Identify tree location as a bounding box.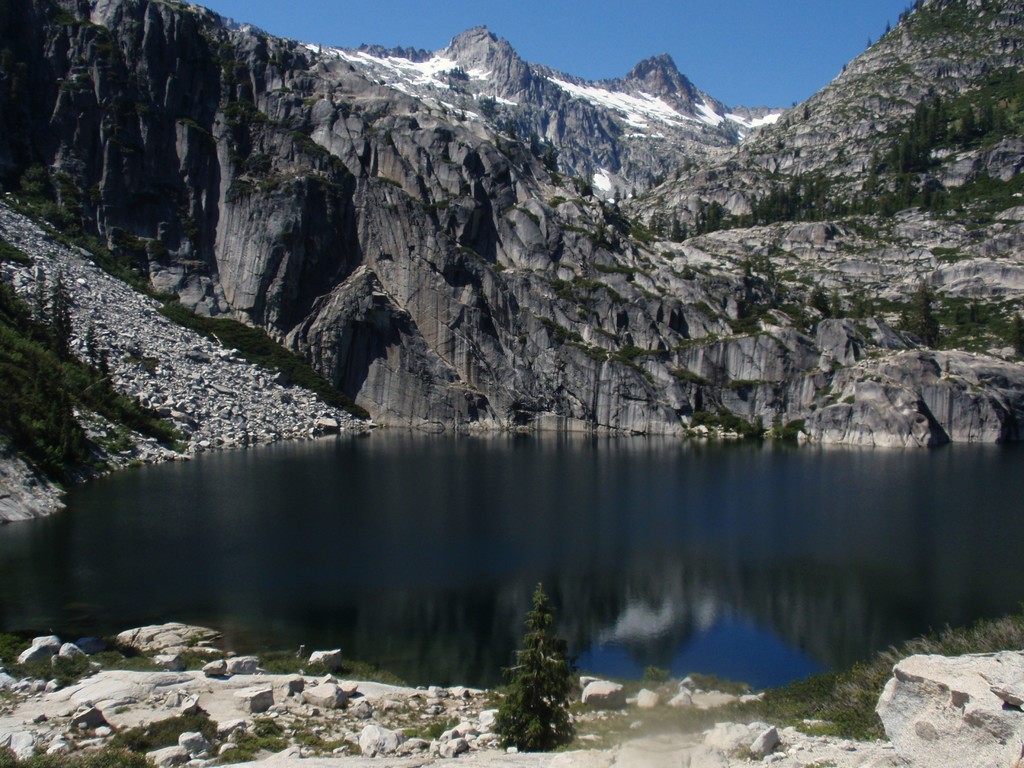
bbox=(479, 97, 494, 120).
